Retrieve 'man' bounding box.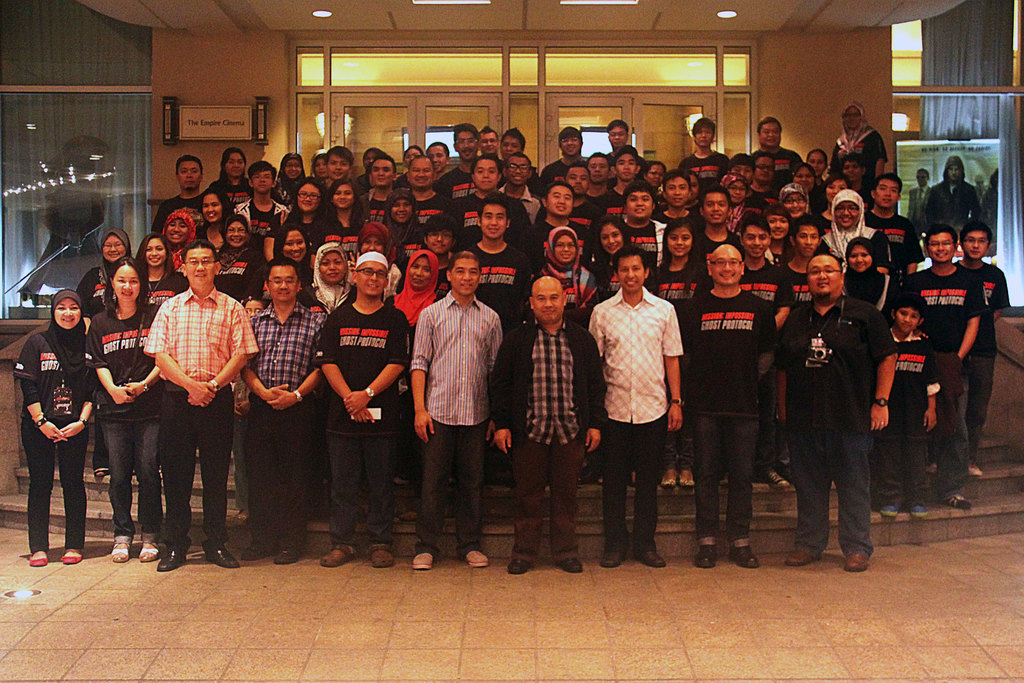
Bounding box: (616, 181, 671, 277).
